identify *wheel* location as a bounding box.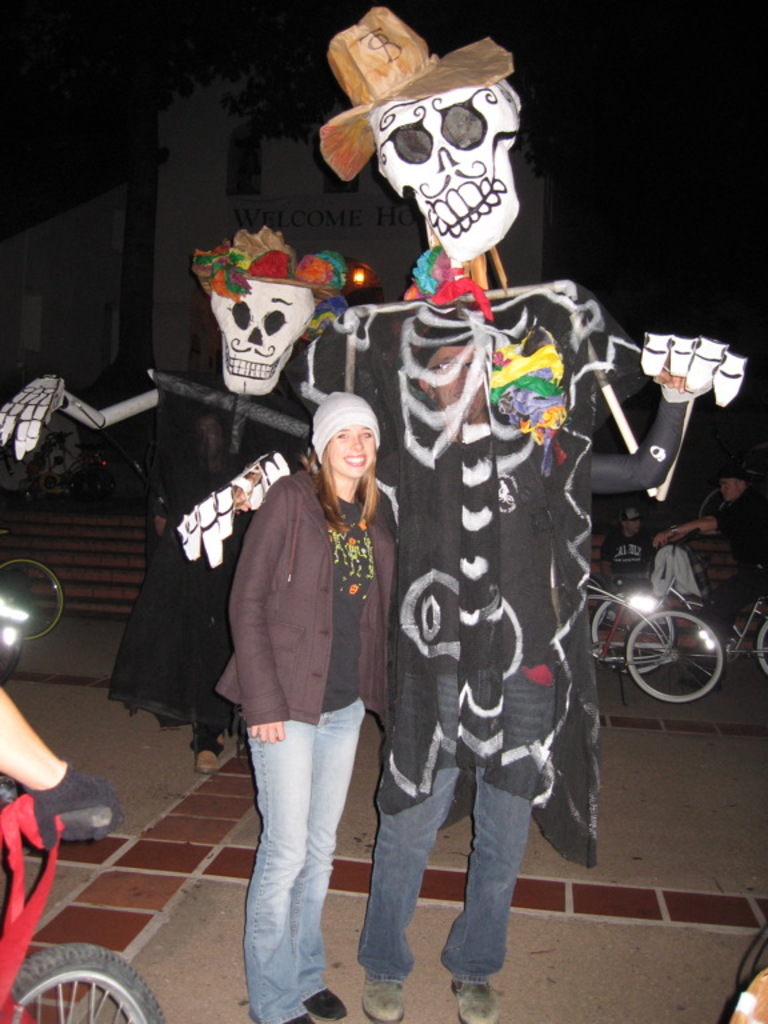
crop(588, 592, 671, 671).
